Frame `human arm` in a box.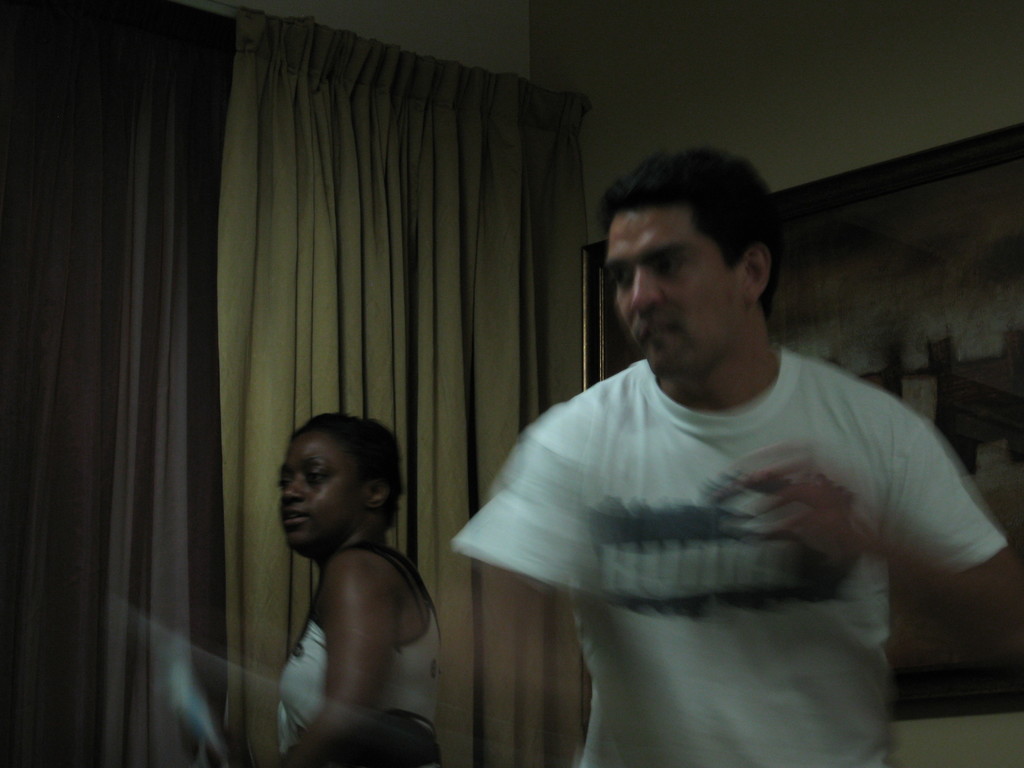
<box>248,540,409,767</box>.
